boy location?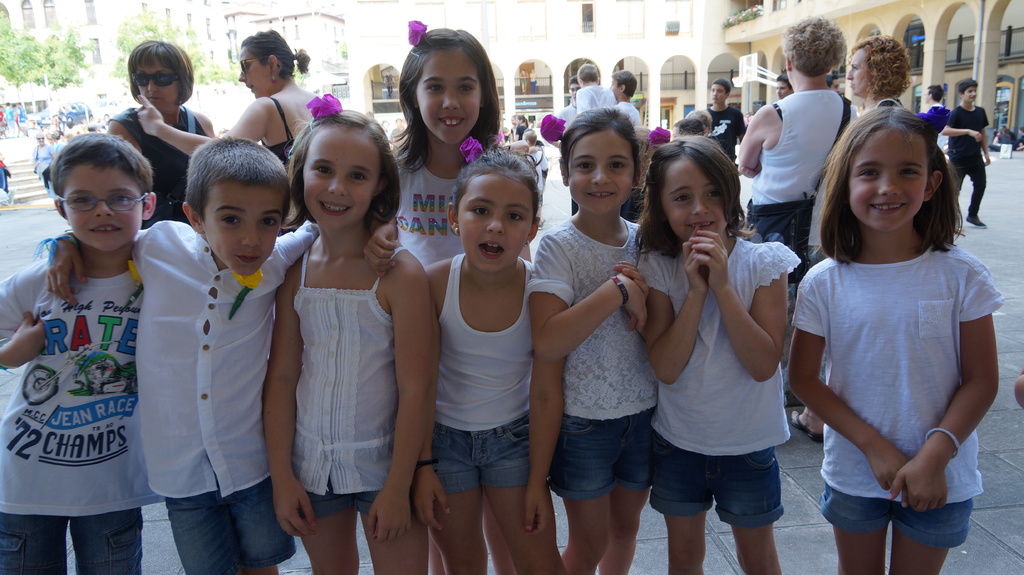
bbox=(924, 84, 950, 113)
